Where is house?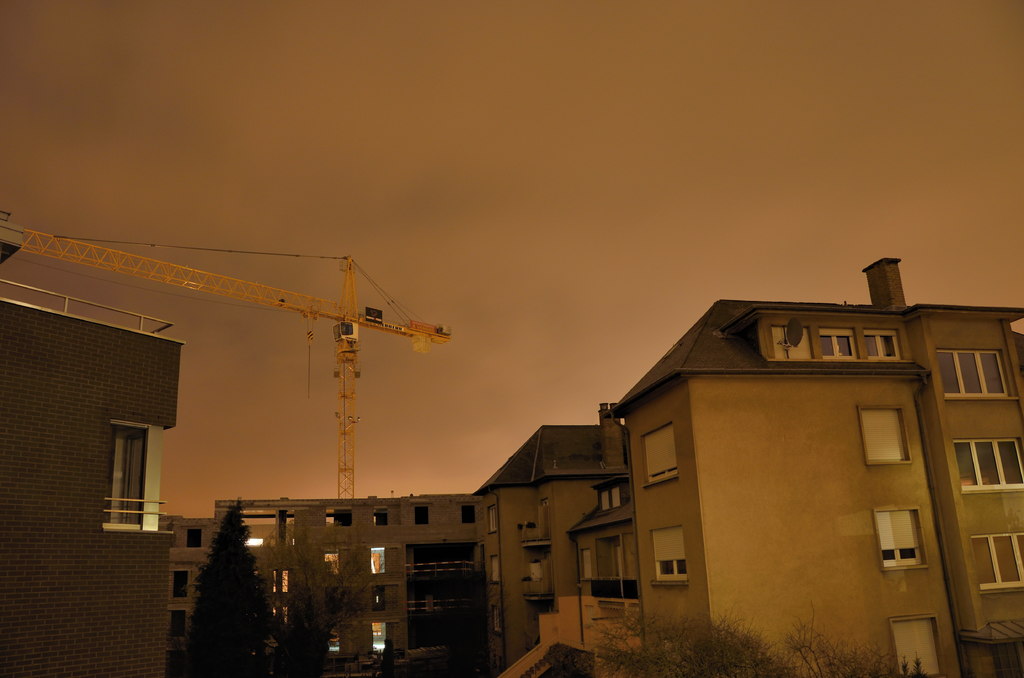
(left=343, top=491, right=422, bottom=677).
